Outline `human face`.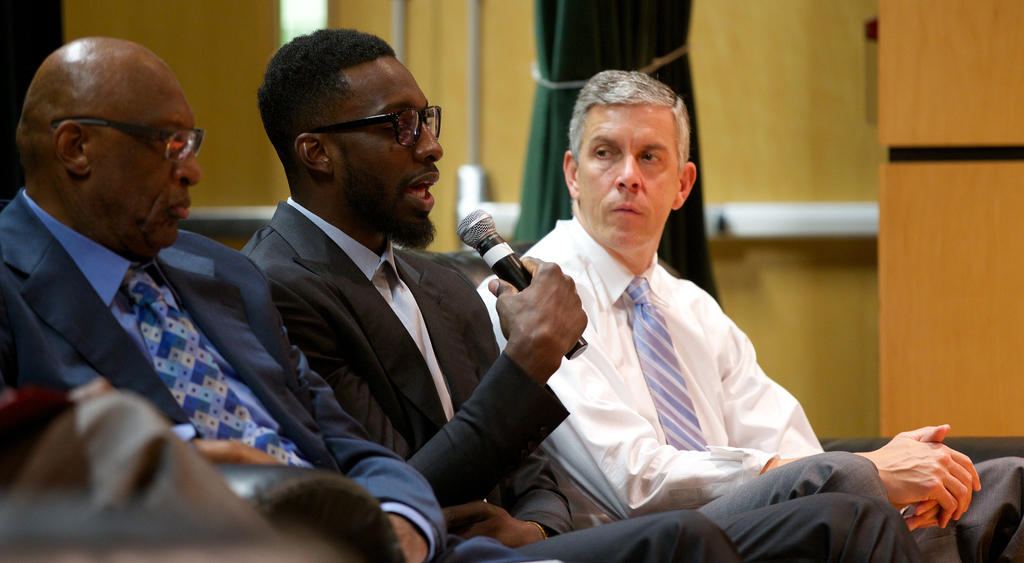
Outline: (576, 107, 678, 249).
